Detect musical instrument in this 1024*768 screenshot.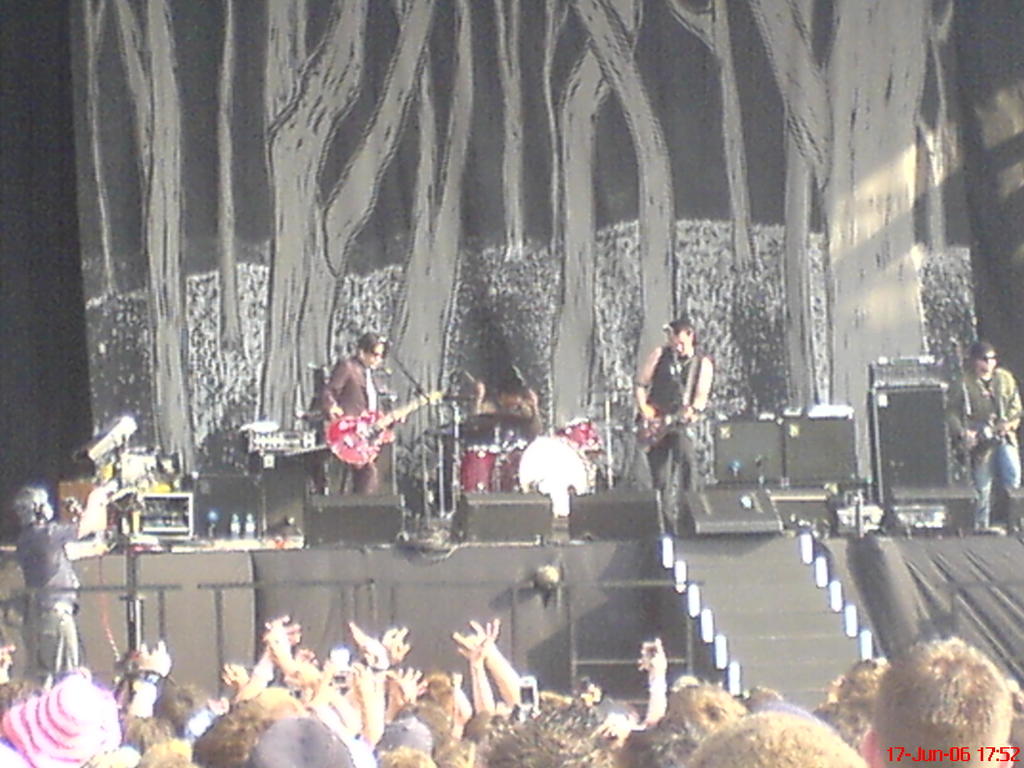
Detection: bbox=(559, 419, 604, 458).
